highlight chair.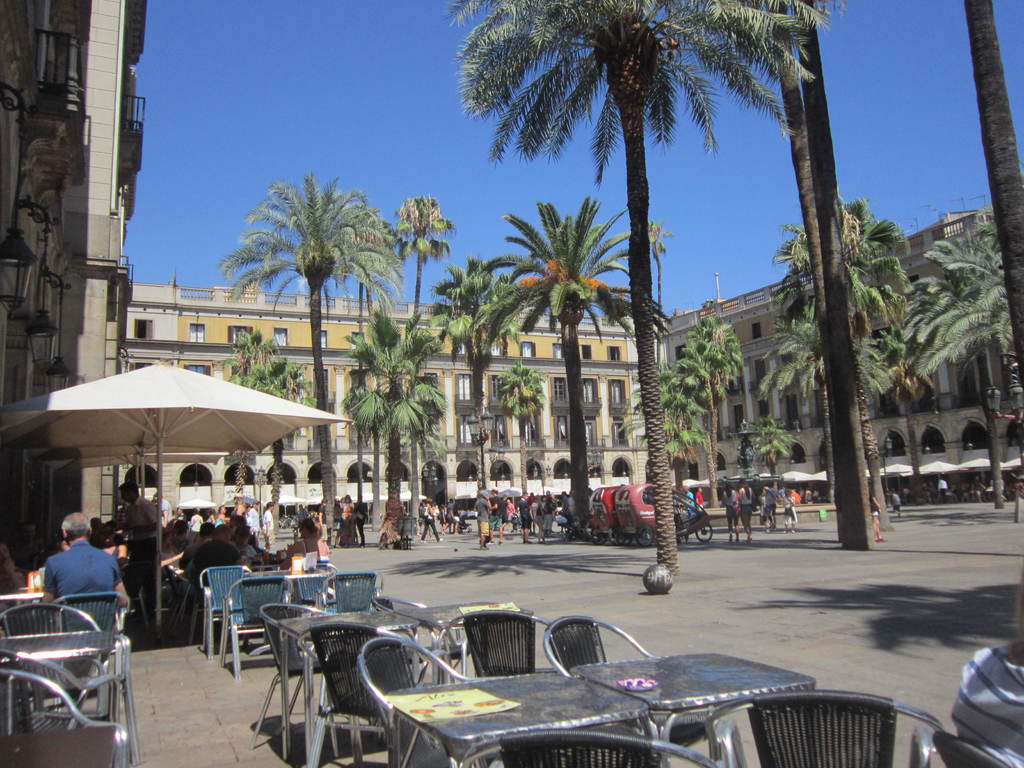
Highlighted region: 360, 631, 489, 767.
